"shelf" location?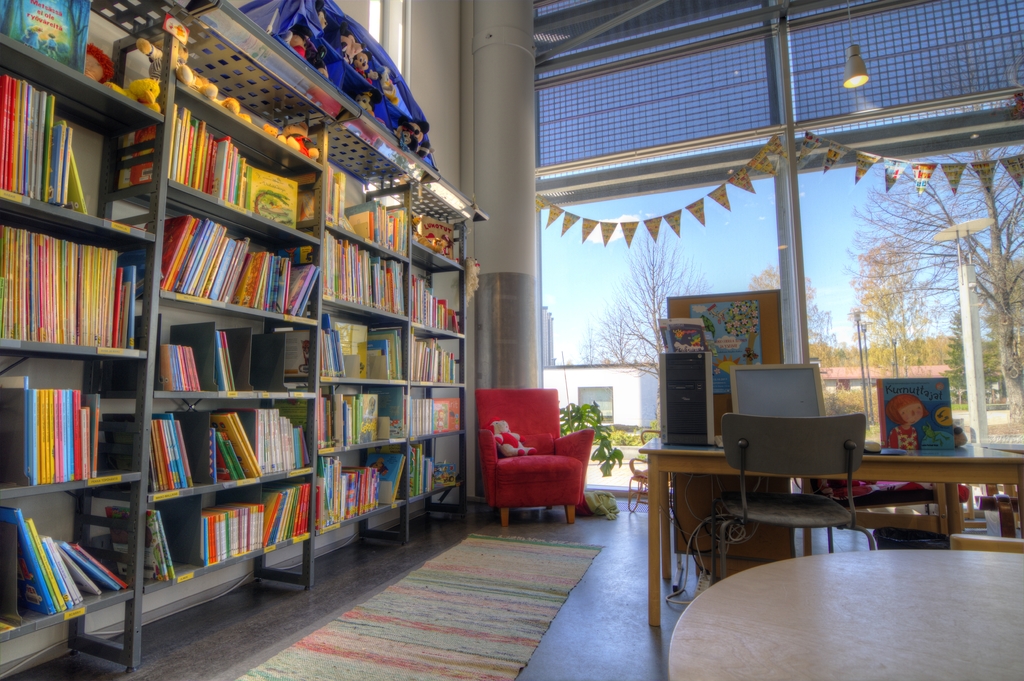
(left=0, top=0, right=179, bottom=116)
